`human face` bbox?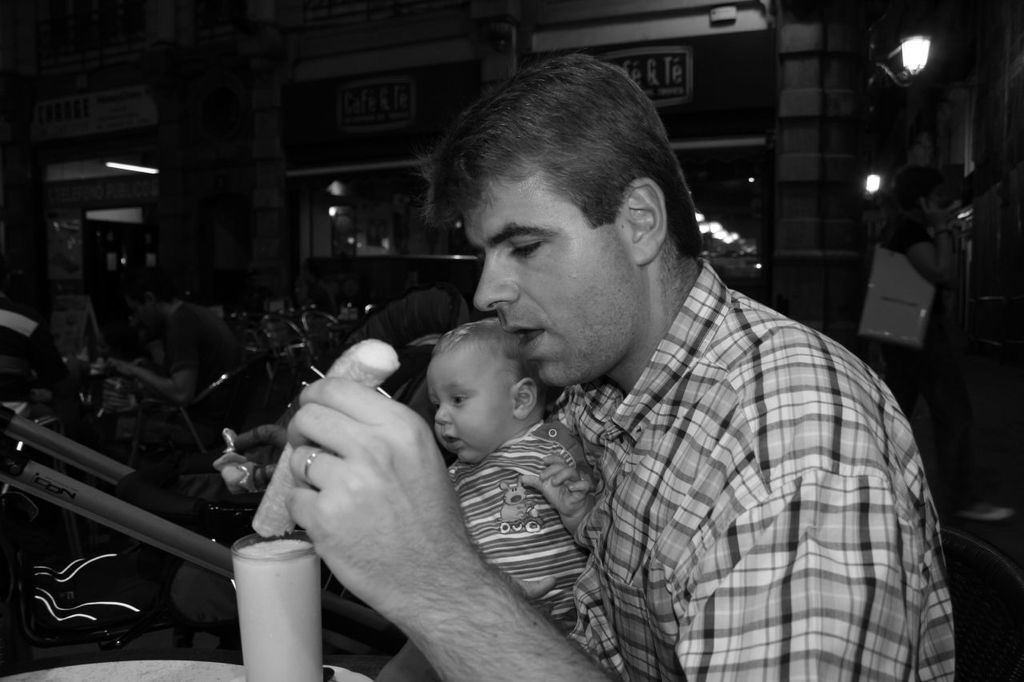
x1=422 y1=346 x2=514 y2=462
